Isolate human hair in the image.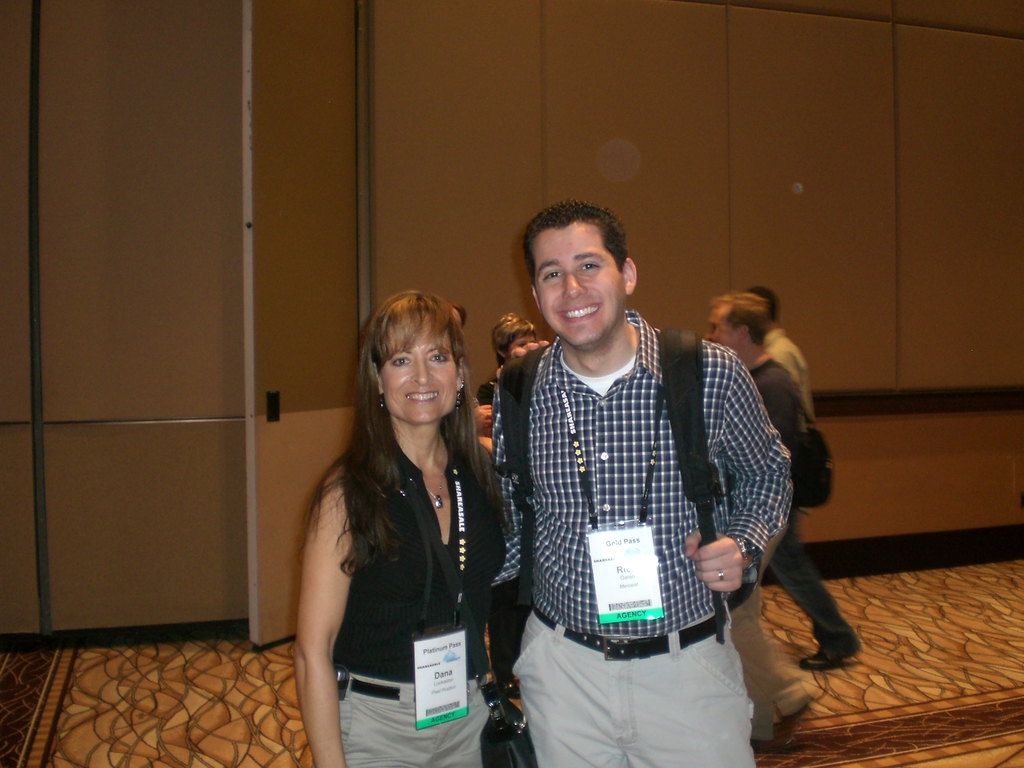
Isolated region: <region>490, 313, 537, 371</region>.
